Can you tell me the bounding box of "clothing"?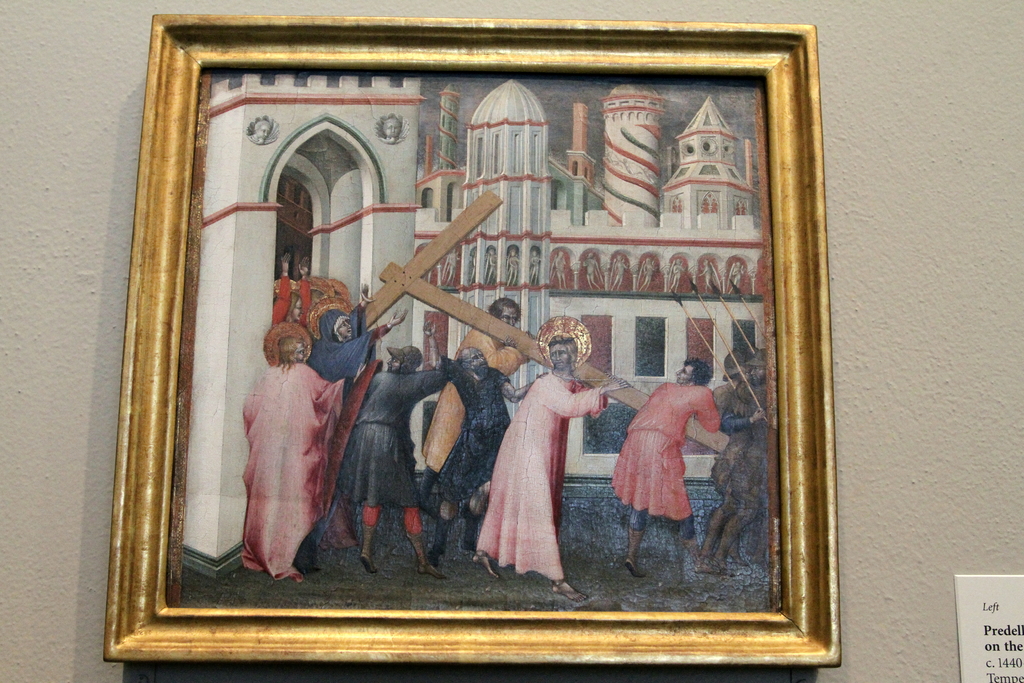
484/352/609/590.
